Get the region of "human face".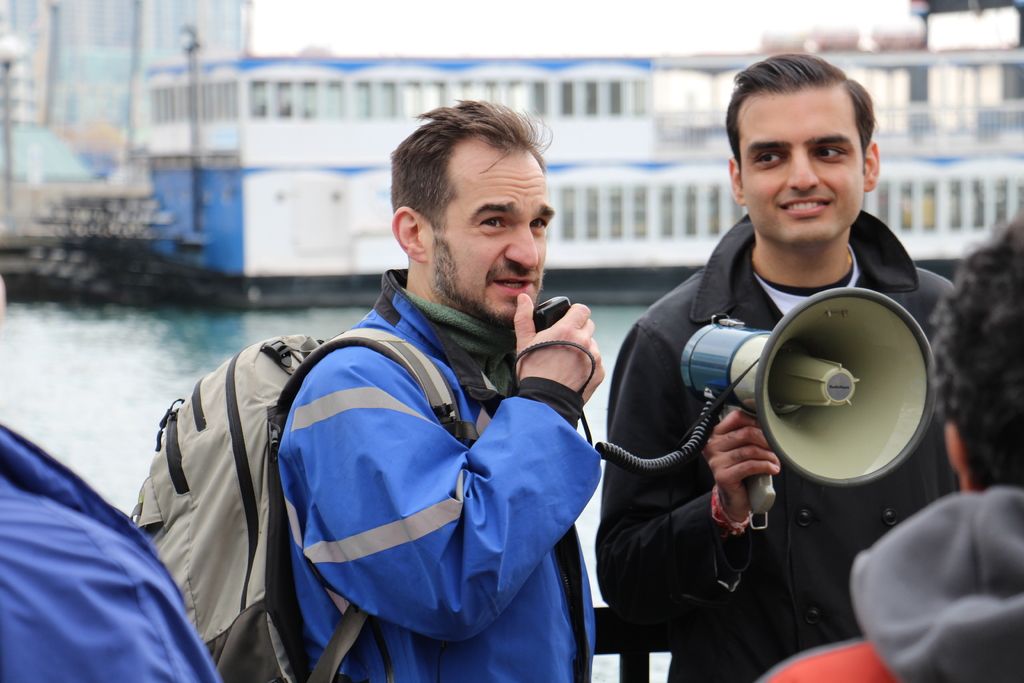
l=735, t=85, r=859, b=253.
